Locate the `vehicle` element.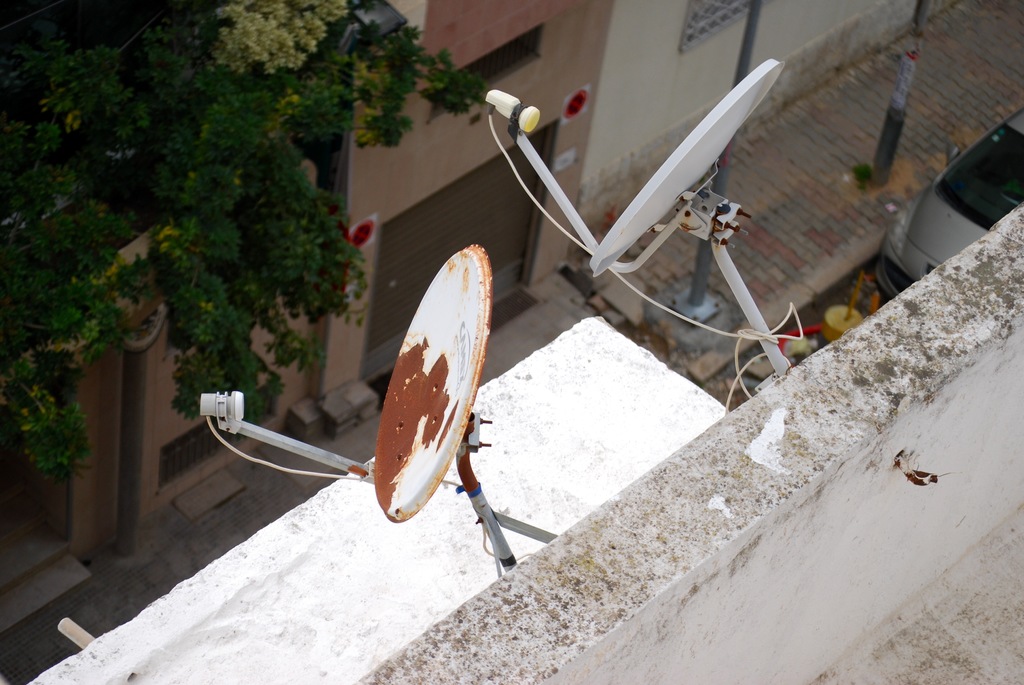
Element bbox: [left=872, top=103, right=1023, bottom=301].
